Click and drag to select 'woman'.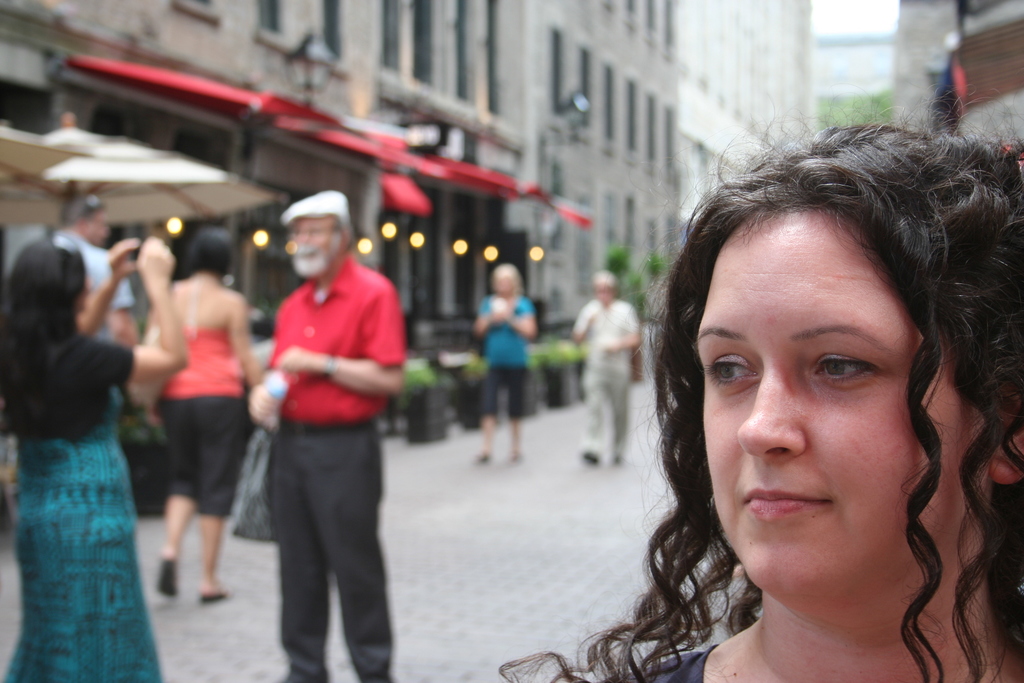
Selection: <region>12, 220, 164, 676</region>.
